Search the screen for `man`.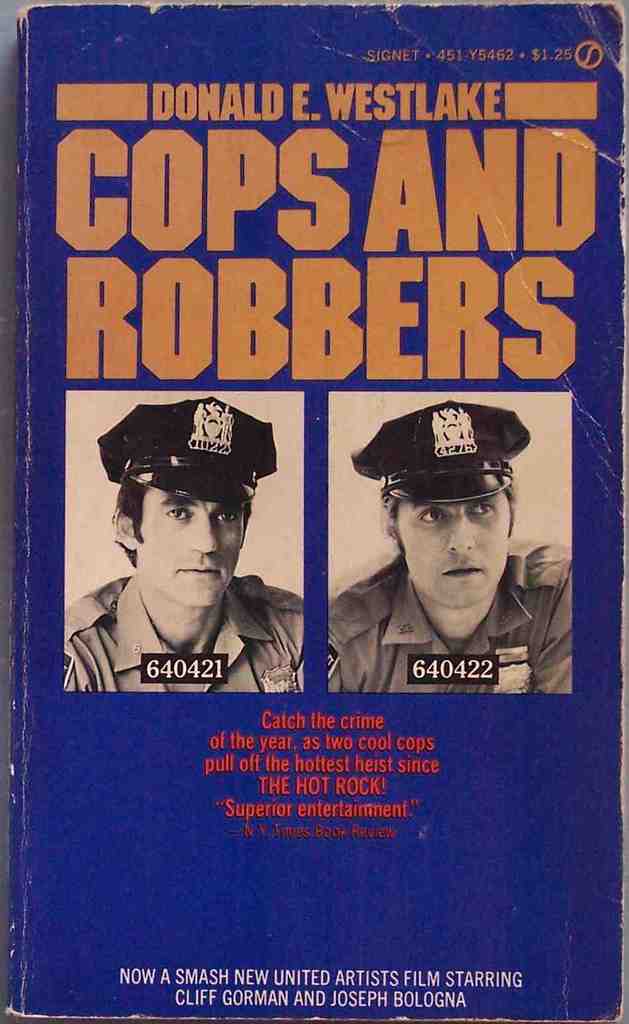
Found at 330, 403, 574, 693.
